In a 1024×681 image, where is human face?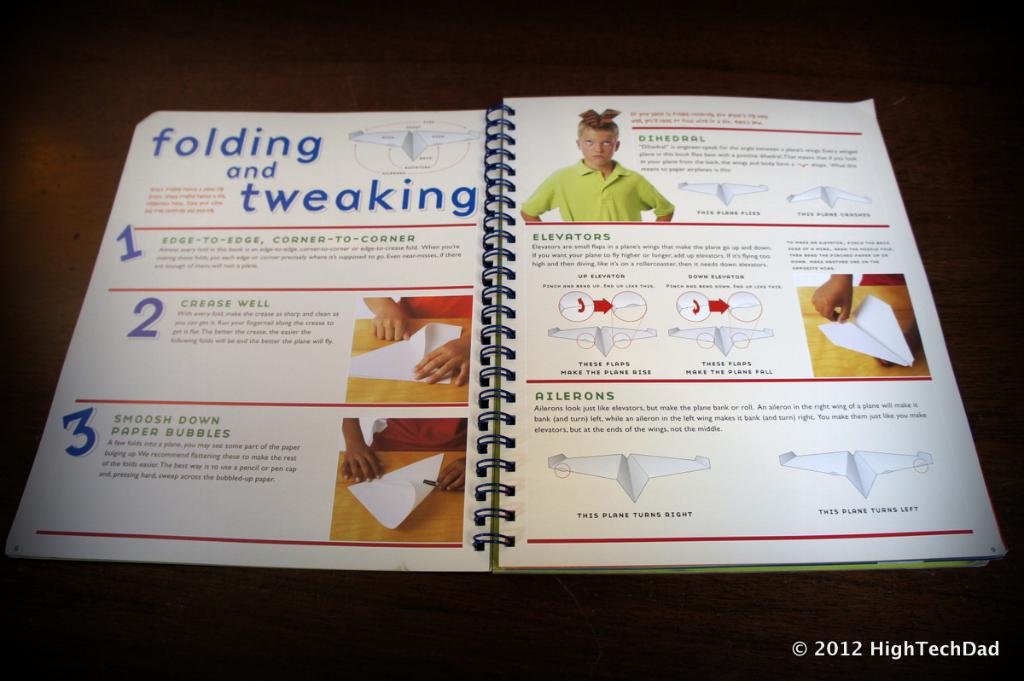
{"left": 581, "top": 125, "right": 617, "bottom": 167}.
